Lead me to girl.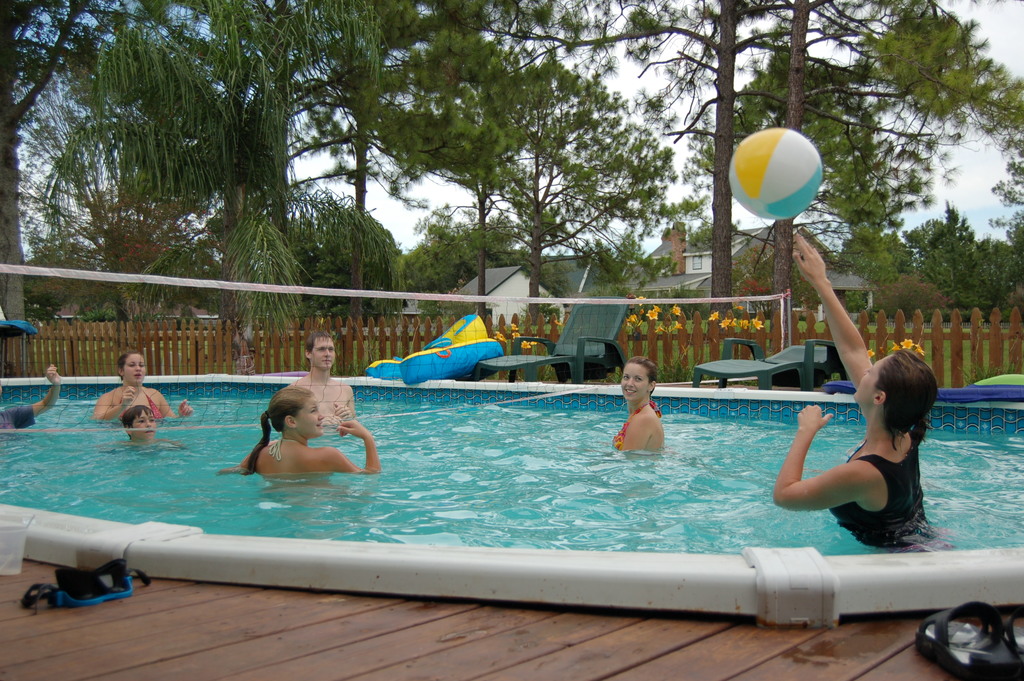
Lead to locate(233, 384, 383, 477).
